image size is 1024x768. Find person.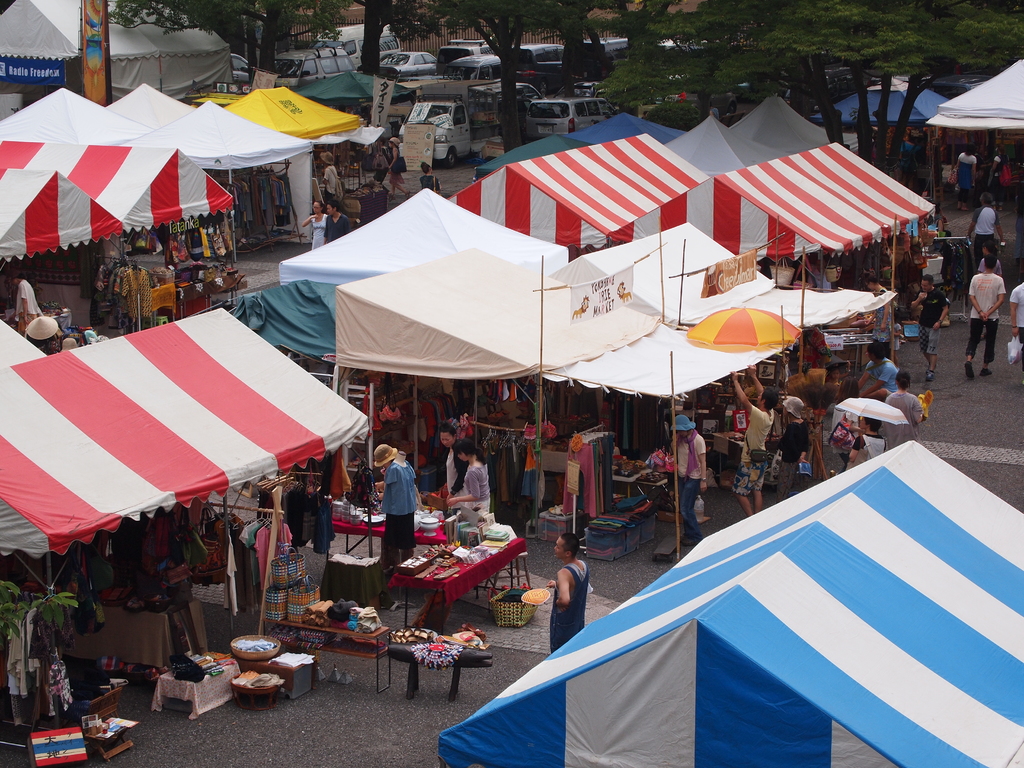
box=[387, 138, 402, 188].
